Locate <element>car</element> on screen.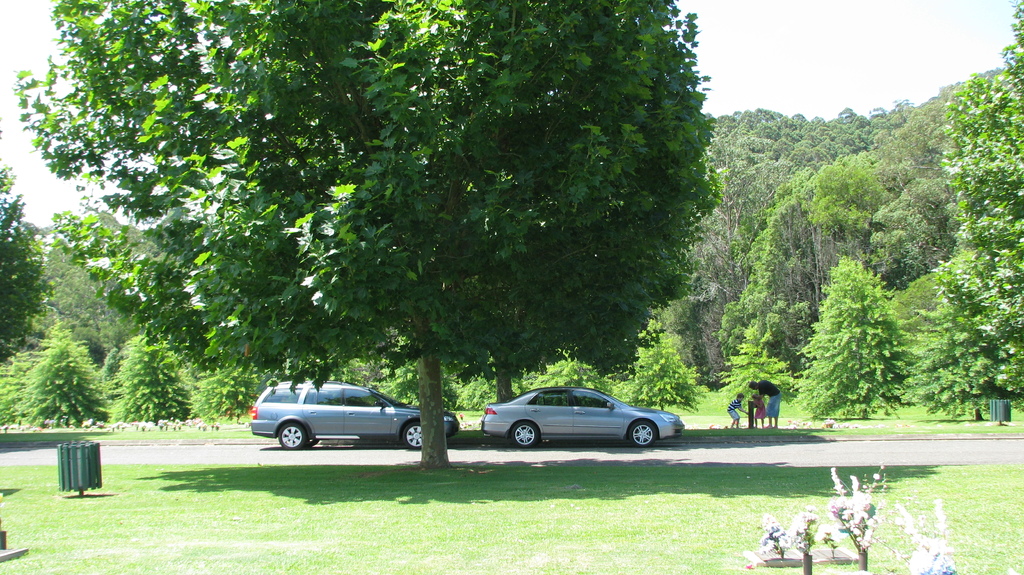
On screen at locate(248, 375, 456, 451).
